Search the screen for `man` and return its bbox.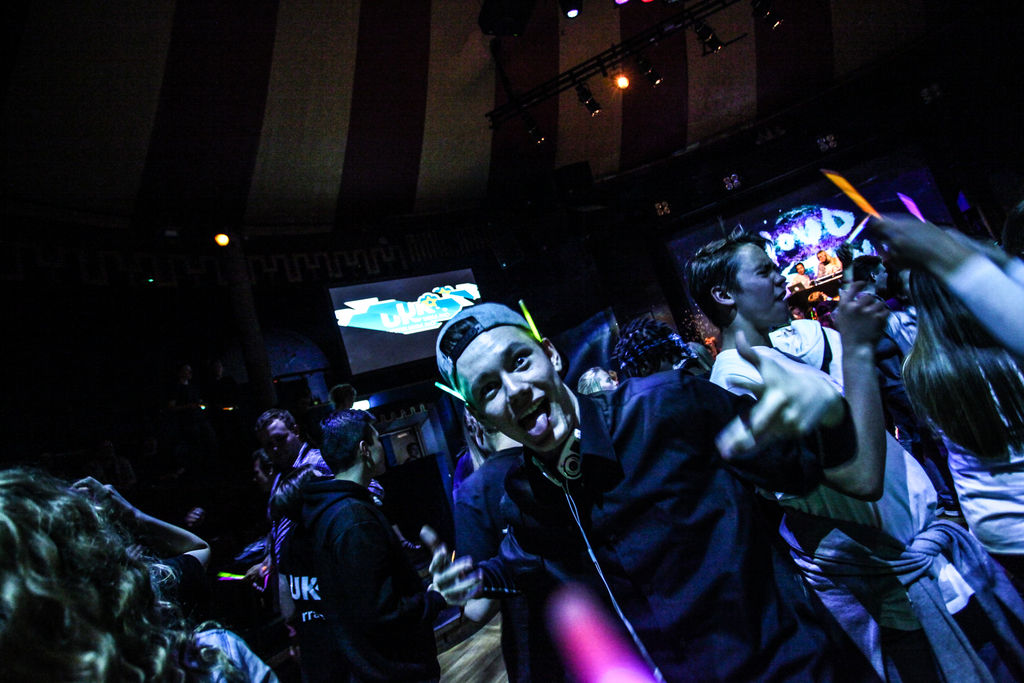
Found: BBox(677, 224, 1023, 682).
